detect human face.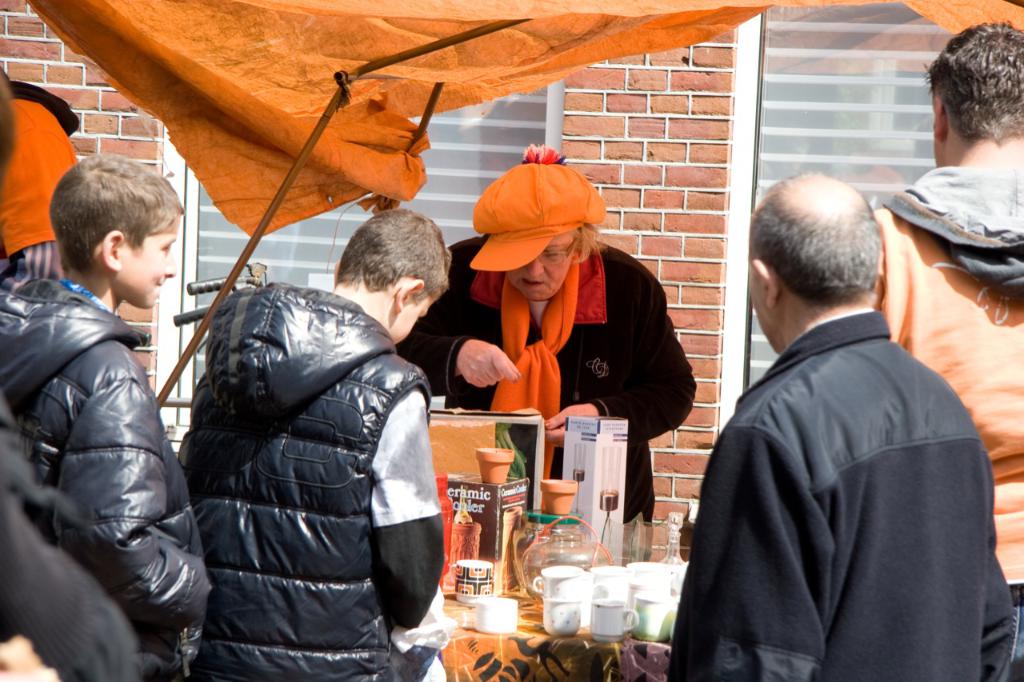
Detected at 392 289 445 349.
